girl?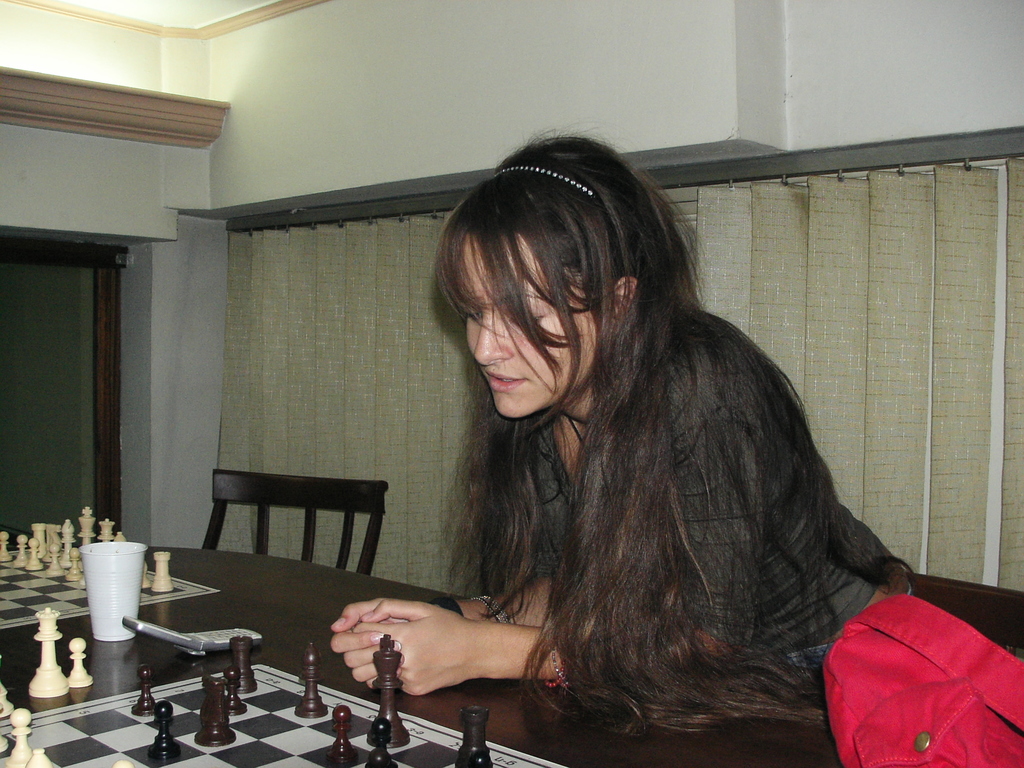
332, 122, 1023, 767
